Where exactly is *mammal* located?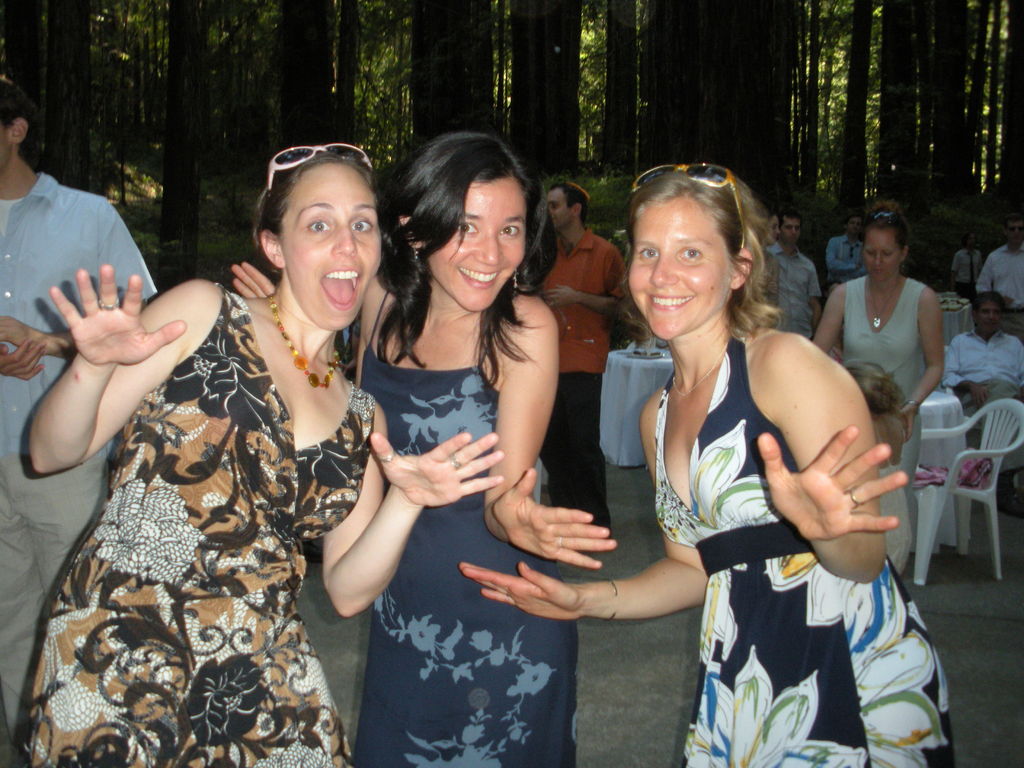
Its bounding box is bbox(0, 77, 157, 767).
